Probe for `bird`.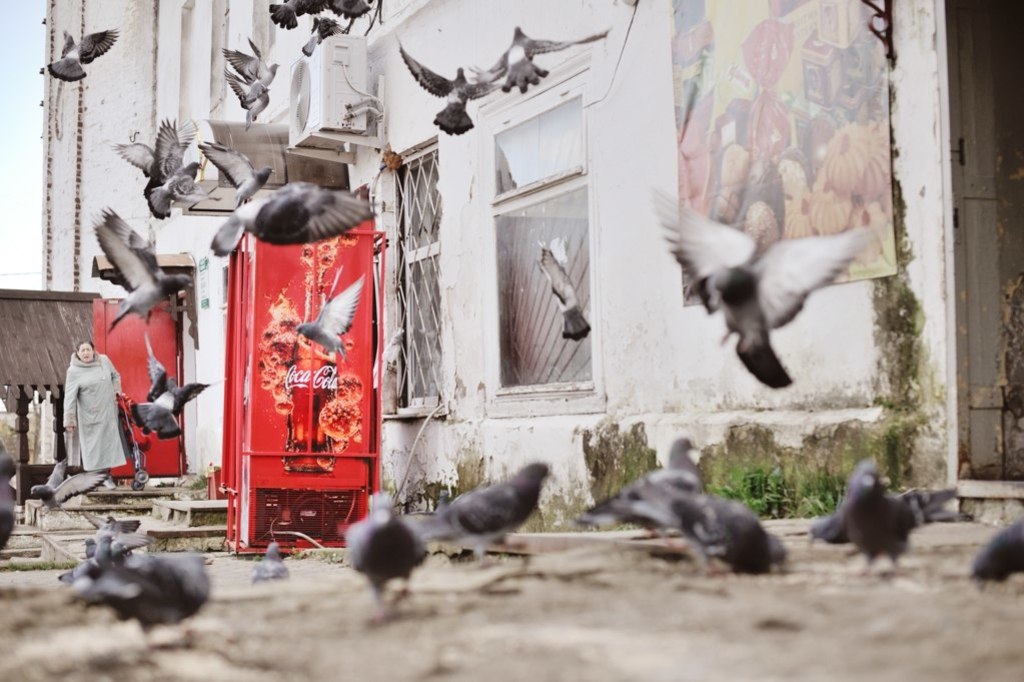
Probe result: <region>983, 524, 1023, 597</region>.
